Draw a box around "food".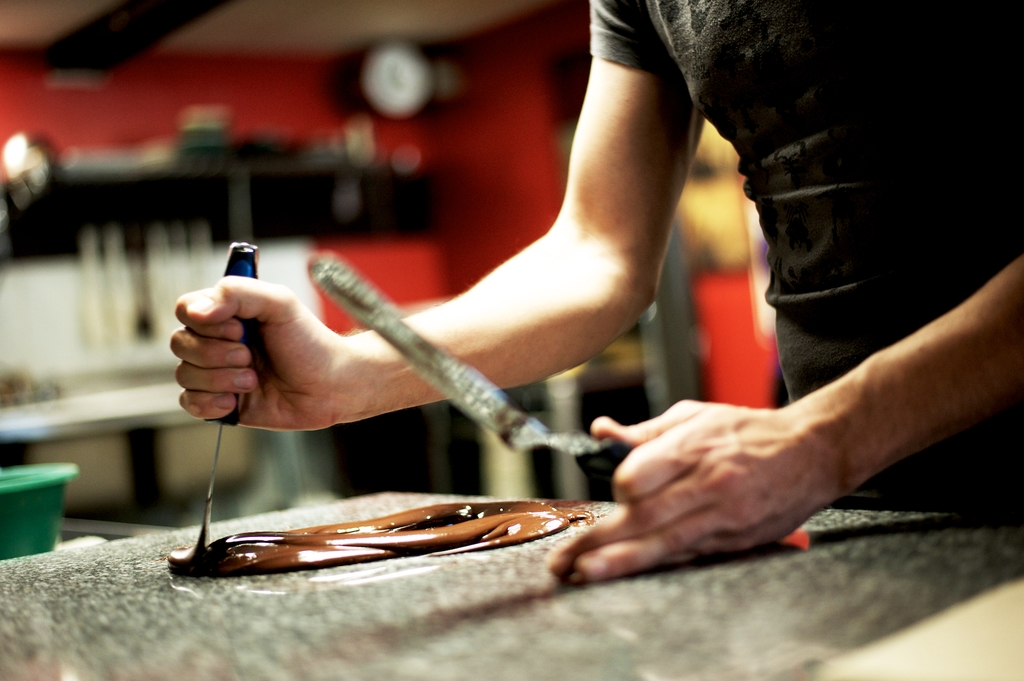
x1=214, y1=490, x2=604, y2=573.
